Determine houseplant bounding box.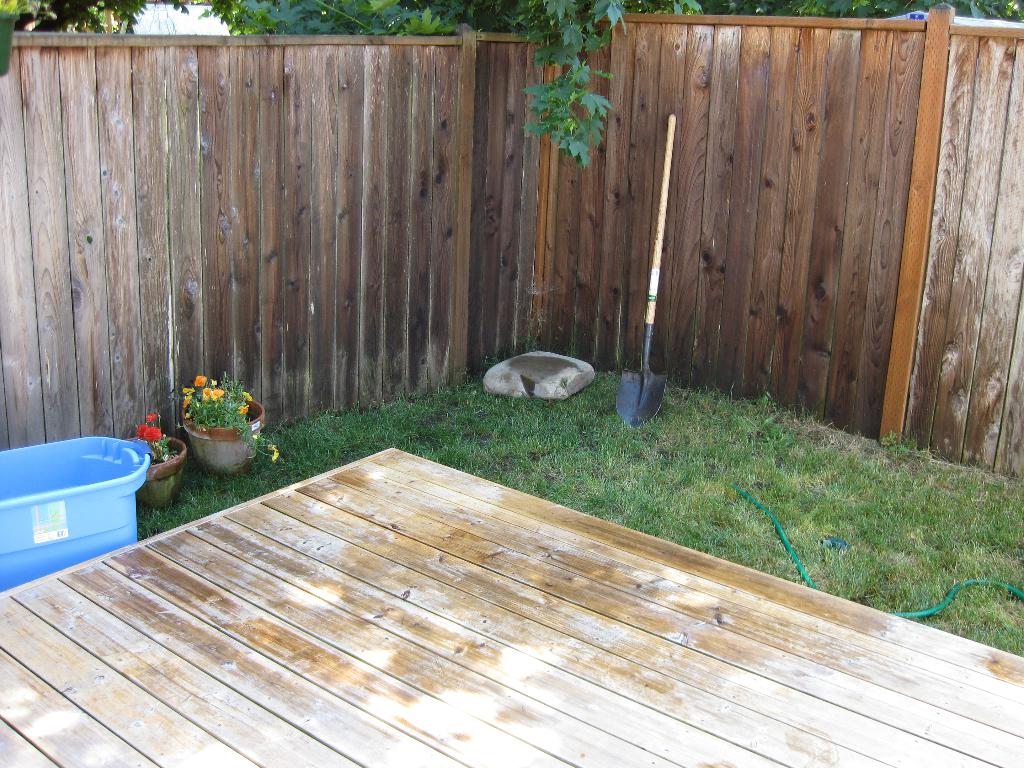
Determined: 122 410 188 500.
